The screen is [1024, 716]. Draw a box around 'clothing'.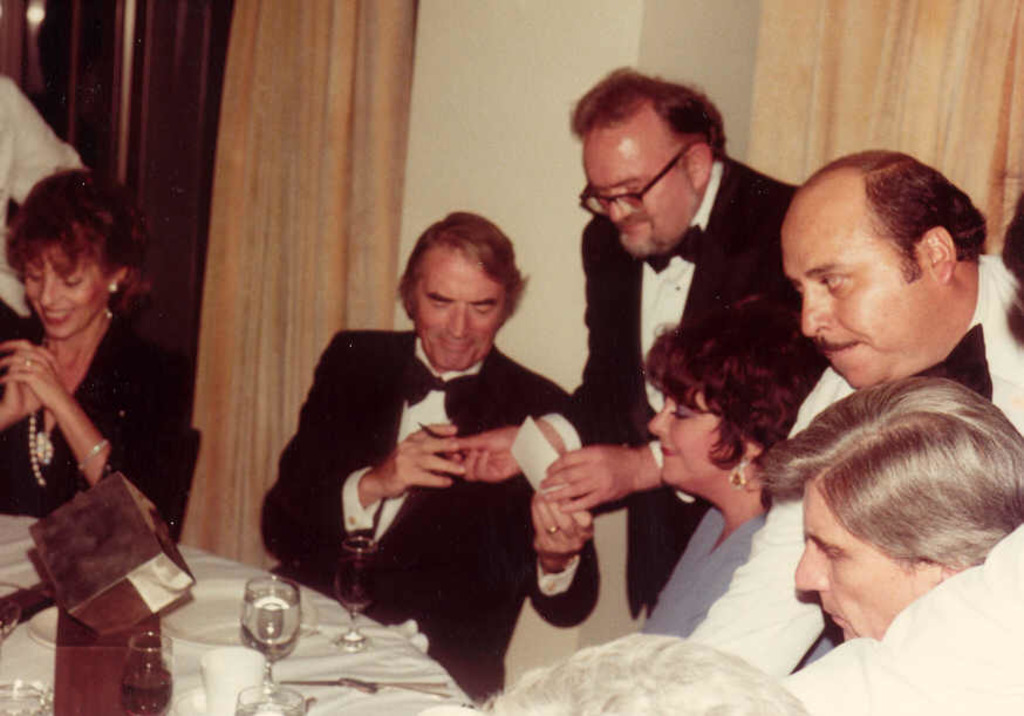
bbox=(685, 250, 1023, 683).
